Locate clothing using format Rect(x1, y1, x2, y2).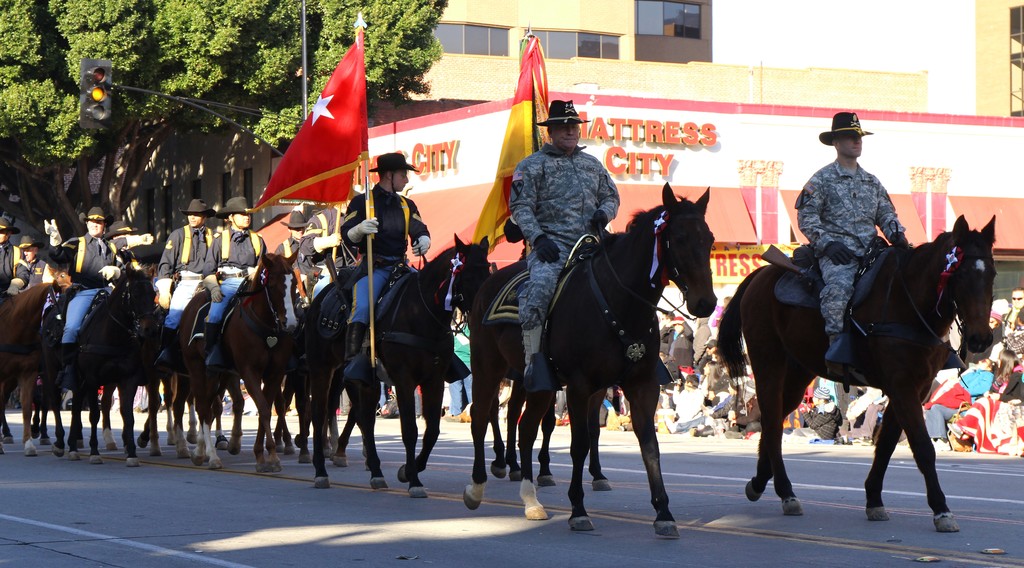
Rect(0, 241, 24, 296).
